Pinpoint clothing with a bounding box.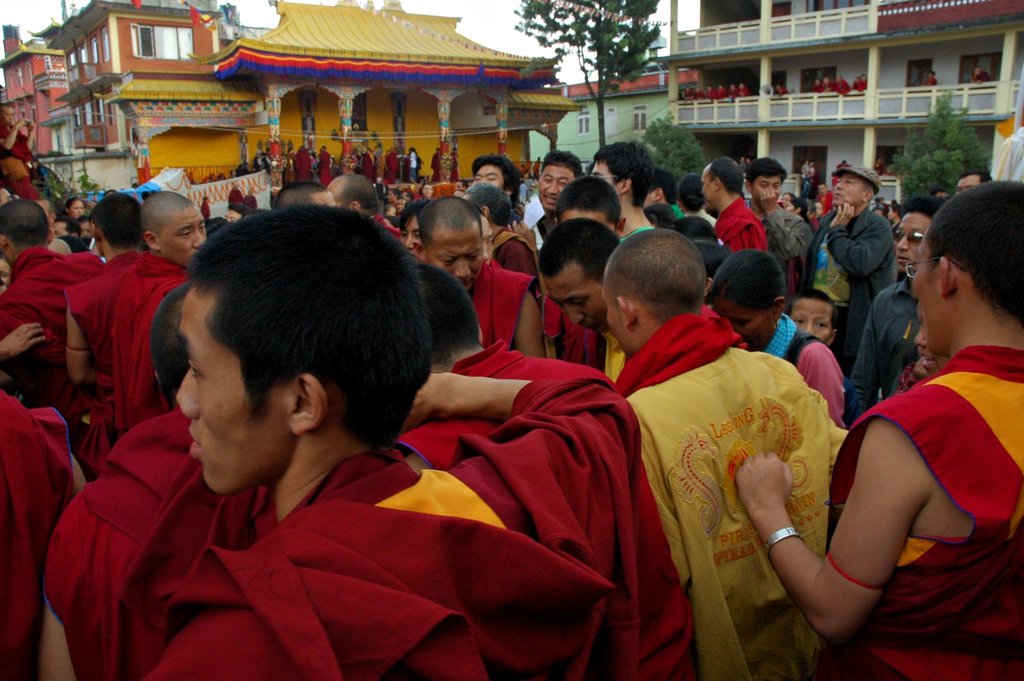
750/201/810/278.
